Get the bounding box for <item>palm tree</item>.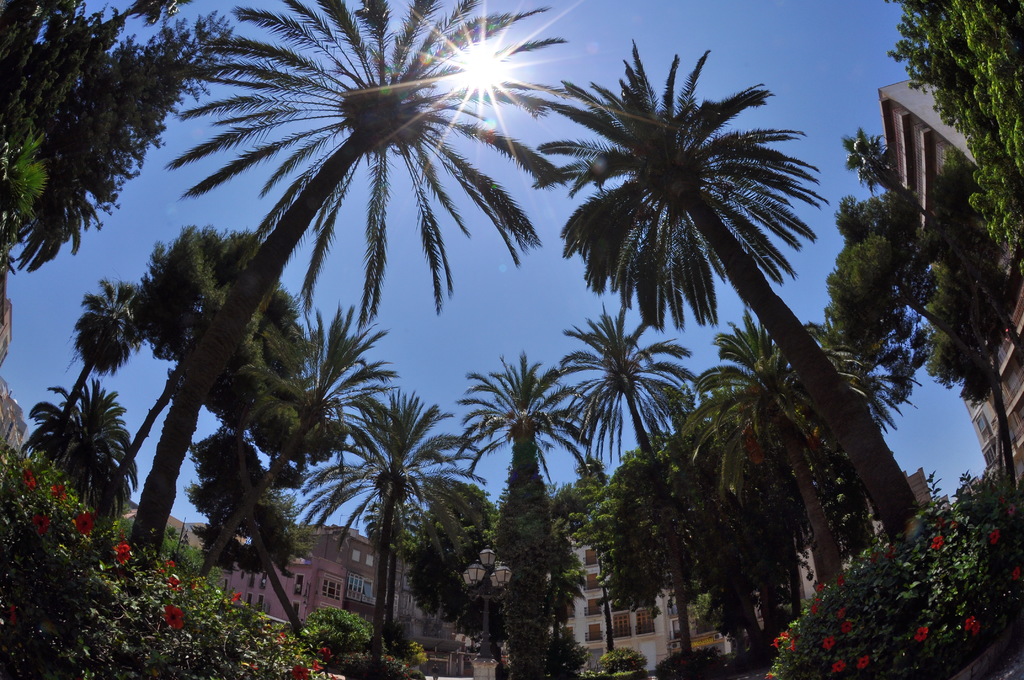
563/310/689/479.
